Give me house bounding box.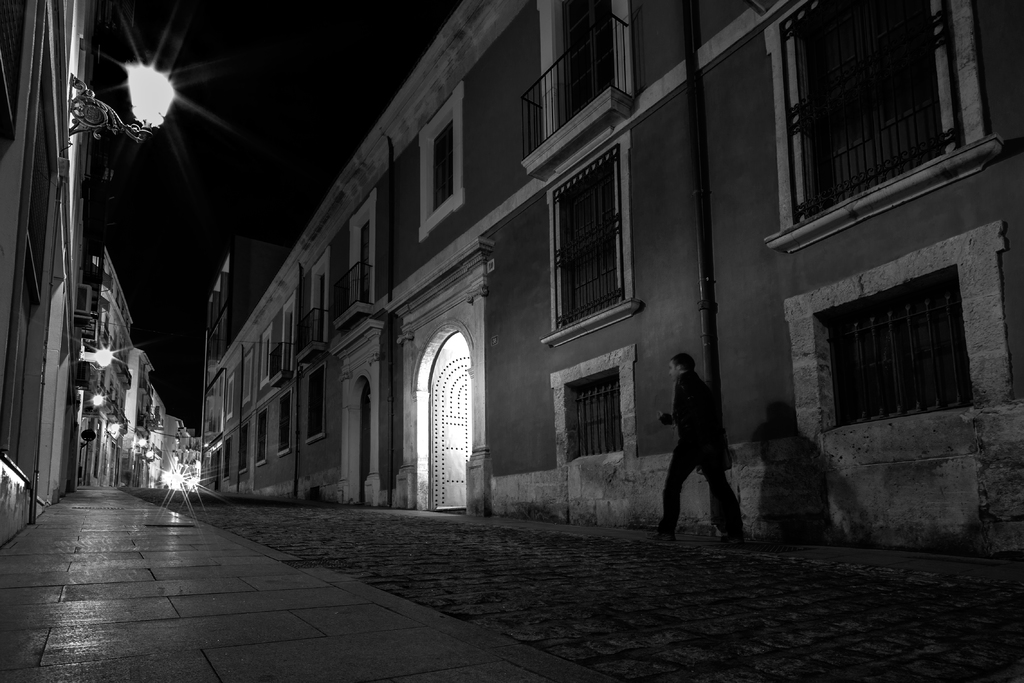
294:101:397:508.
